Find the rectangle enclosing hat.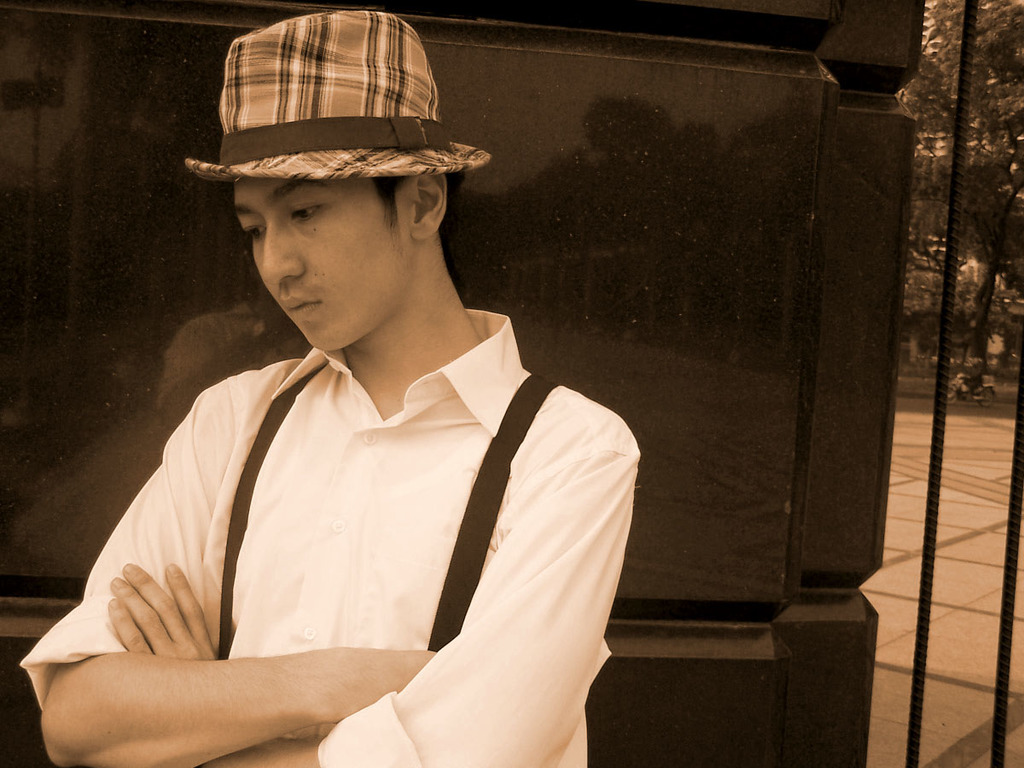
{"x1": 183, "y1": 7, "x2": 494, "y2": 184}.
